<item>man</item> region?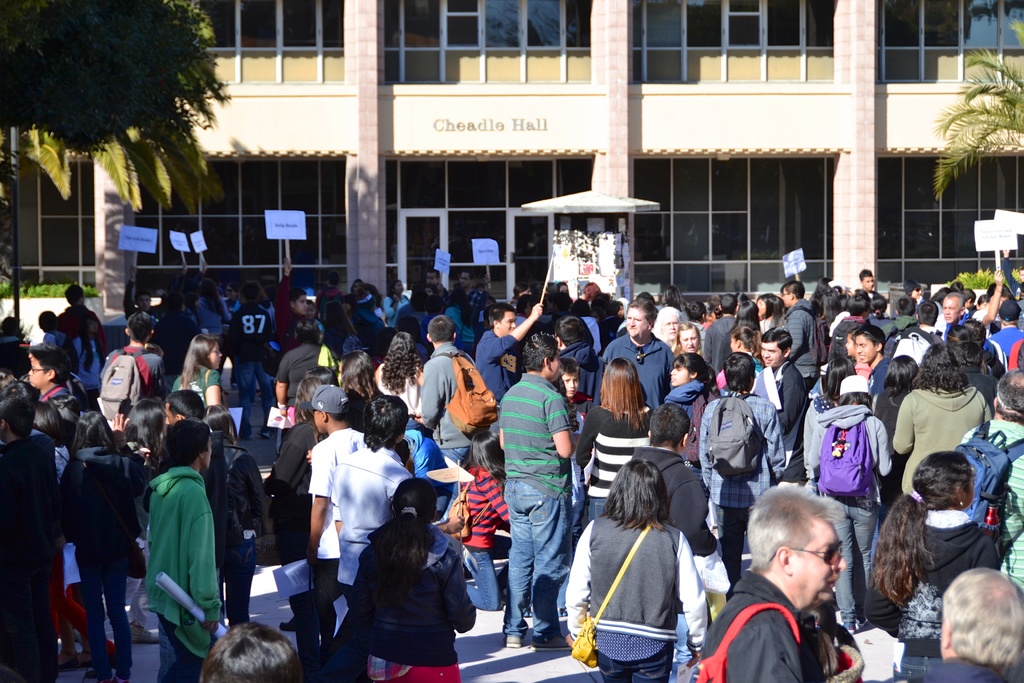
[923, 569, 1023, 682]
